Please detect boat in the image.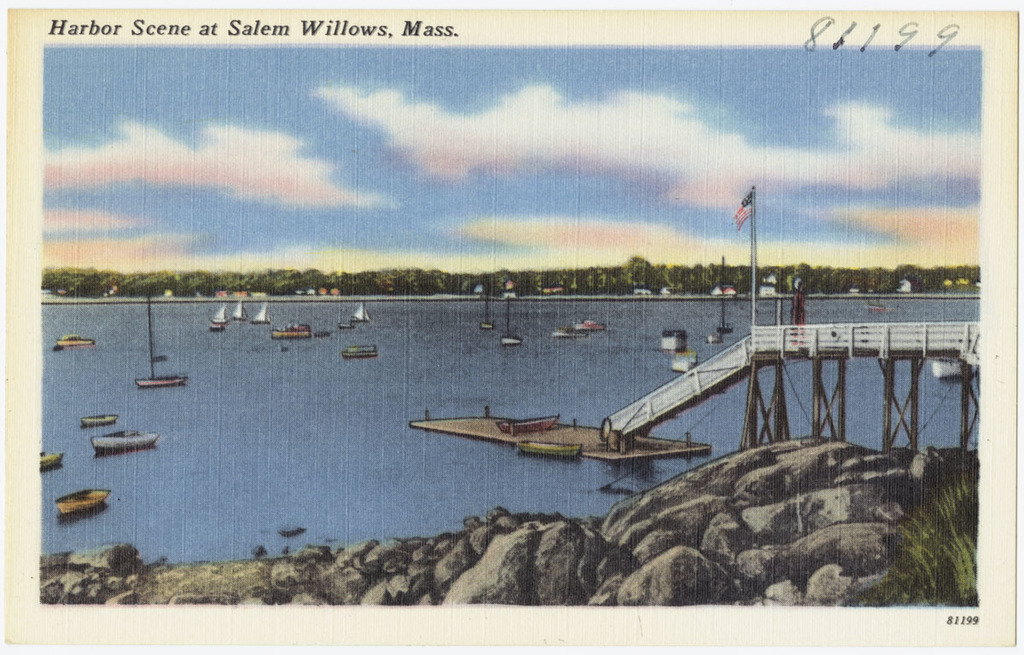
(x1=350, y1=303, x2=372, y2=321).
